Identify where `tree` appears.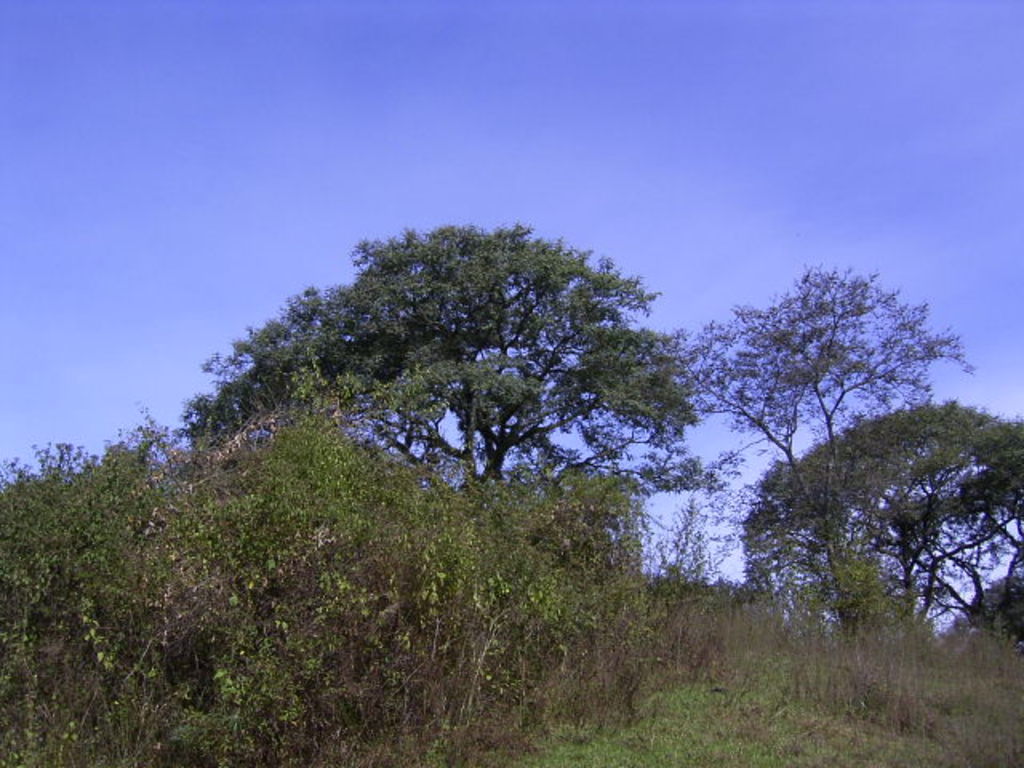
Appears at (left=674, top=240, right=989, bottom=643).
